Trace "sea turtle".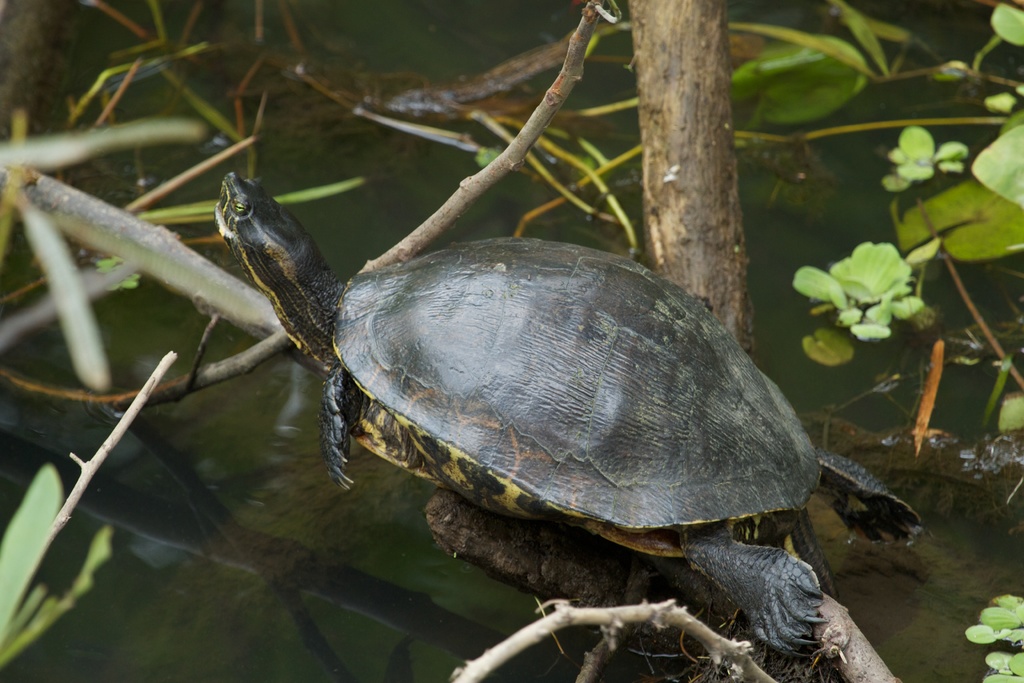
Traced to {"left": 213, "top": 174, "right": 920, "bottom": 659}.
